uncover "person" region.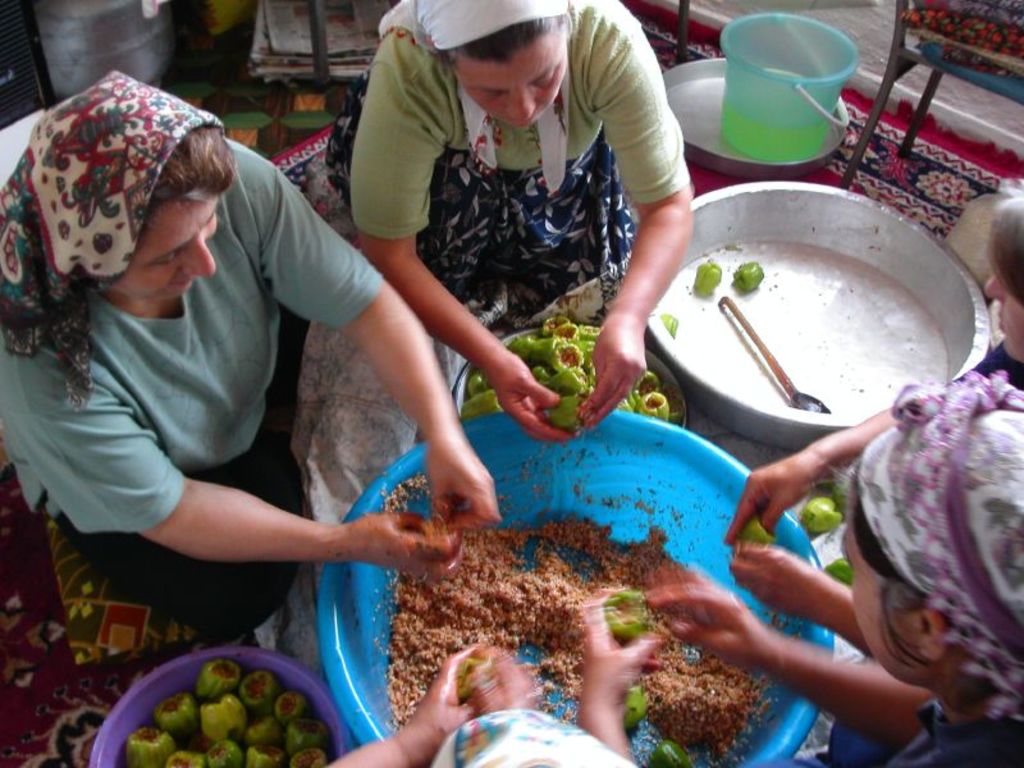
Uncovered: 0/77/497/650.
